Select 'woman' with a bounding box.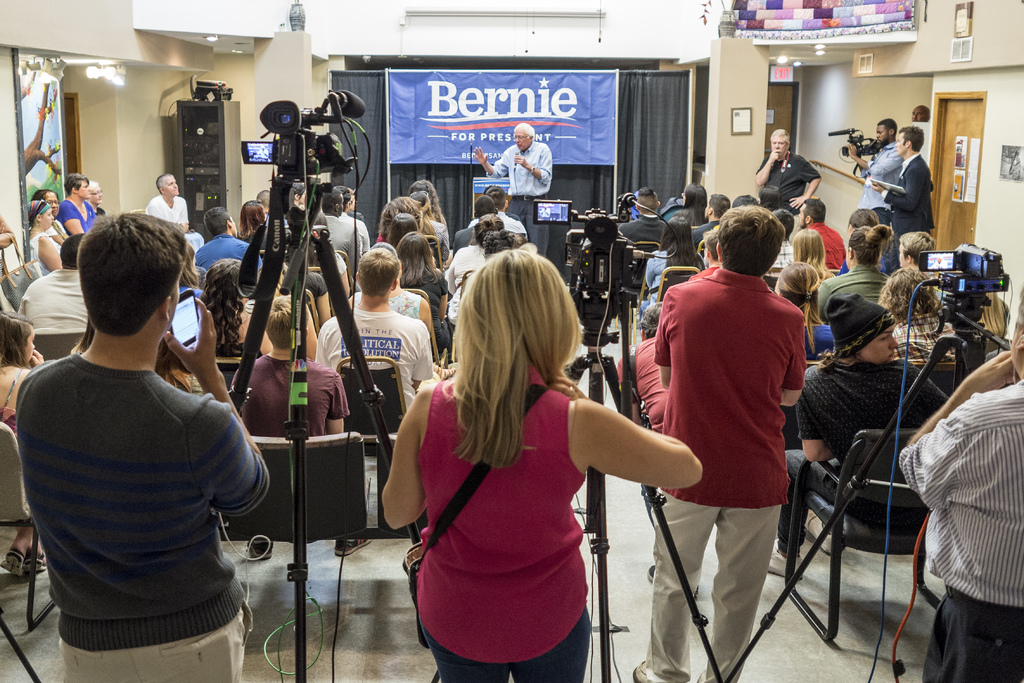
crop(0, 311, 50, 573).
